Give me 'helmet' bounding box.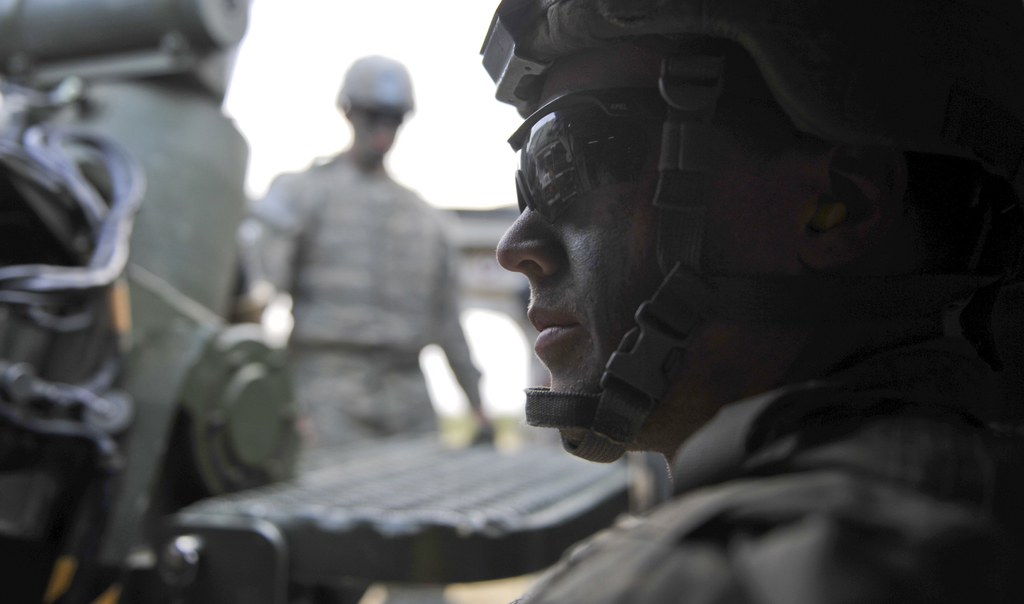
Rect(467, 0, 1023, 459).
